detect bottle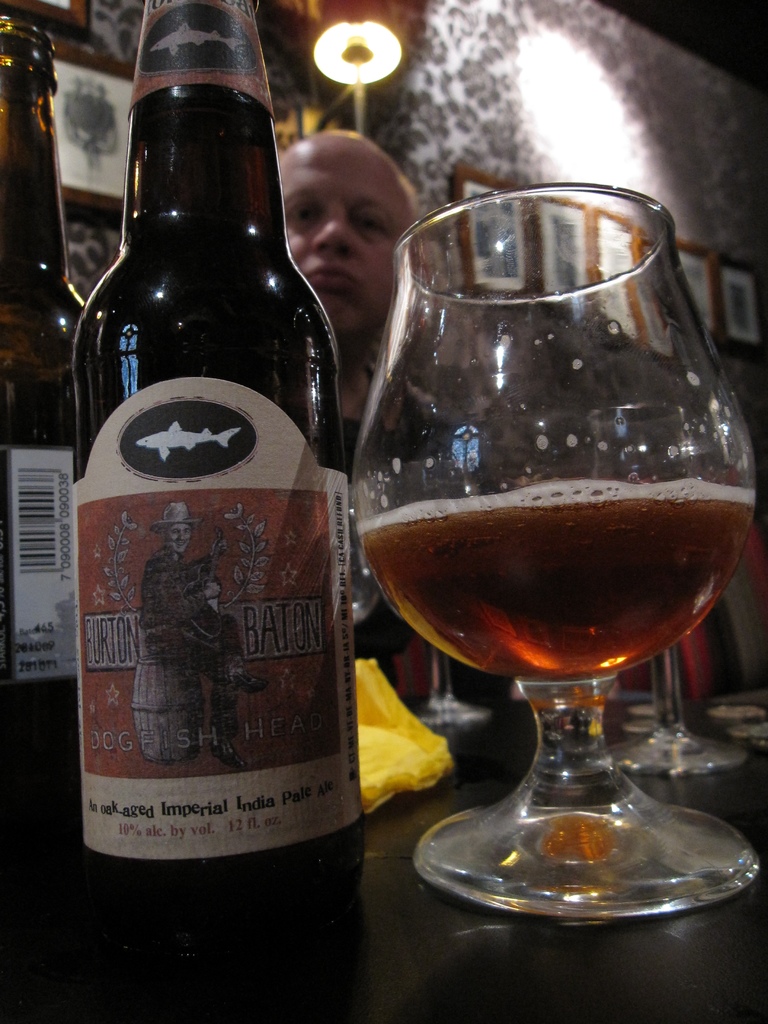
(0,12,90,846)
